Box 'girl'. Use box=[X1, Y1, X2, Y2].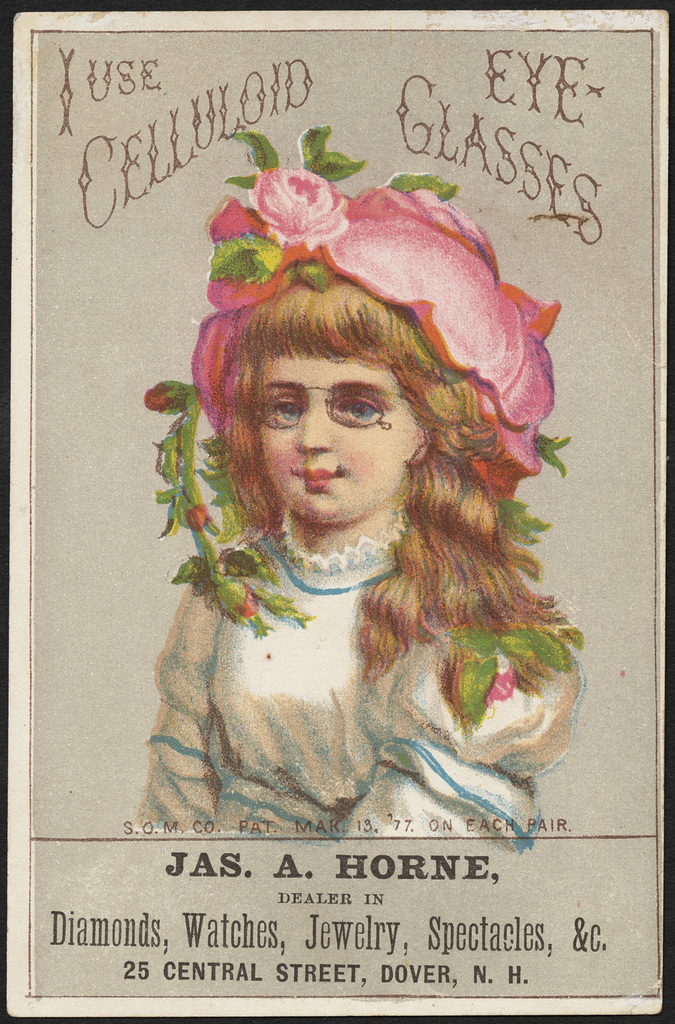
box=[141, 117, 588, 847].
